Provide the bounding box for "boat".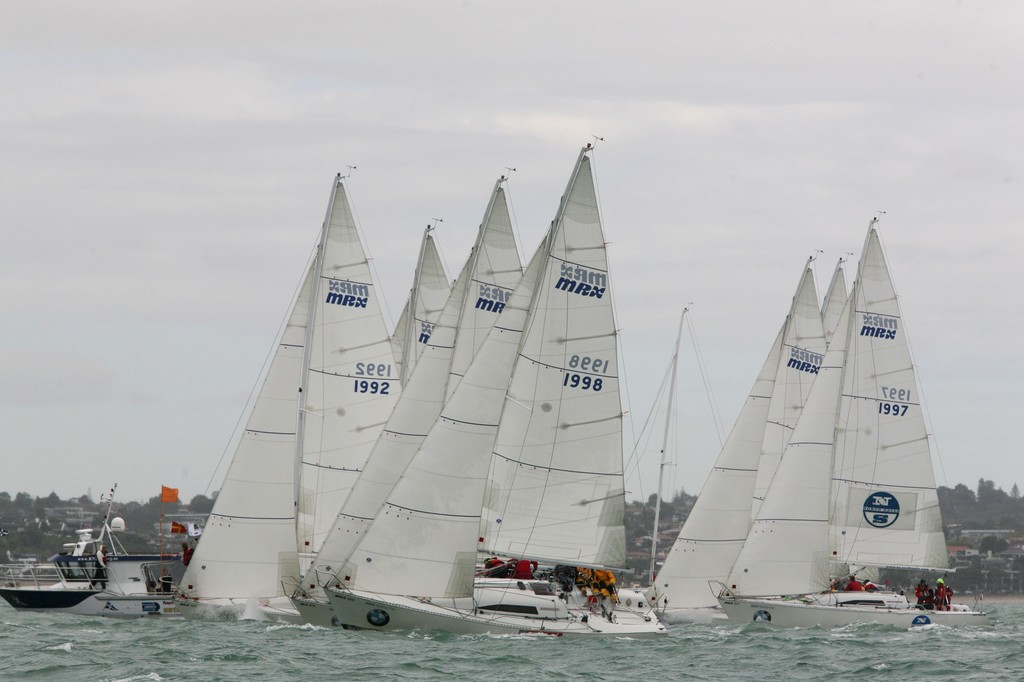
251:228:425:623.
